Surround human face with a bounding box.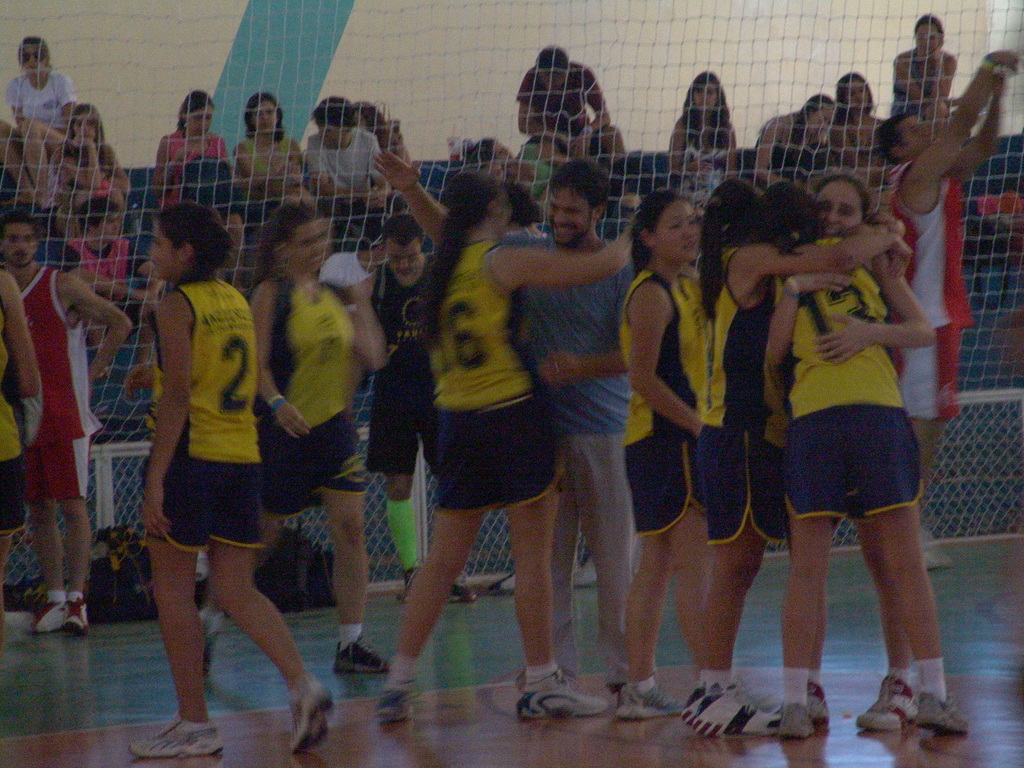
bbox=[151, 222, 181, 272].
